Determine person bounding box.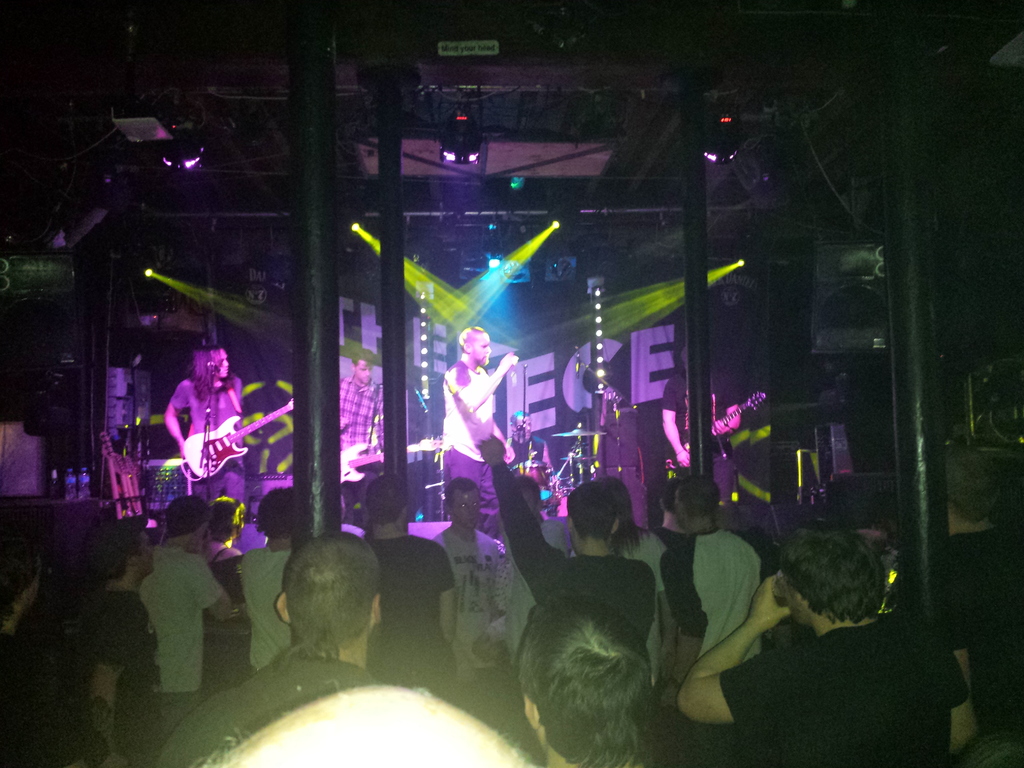
Determined: bbox=[427, 476, 513, 698].
